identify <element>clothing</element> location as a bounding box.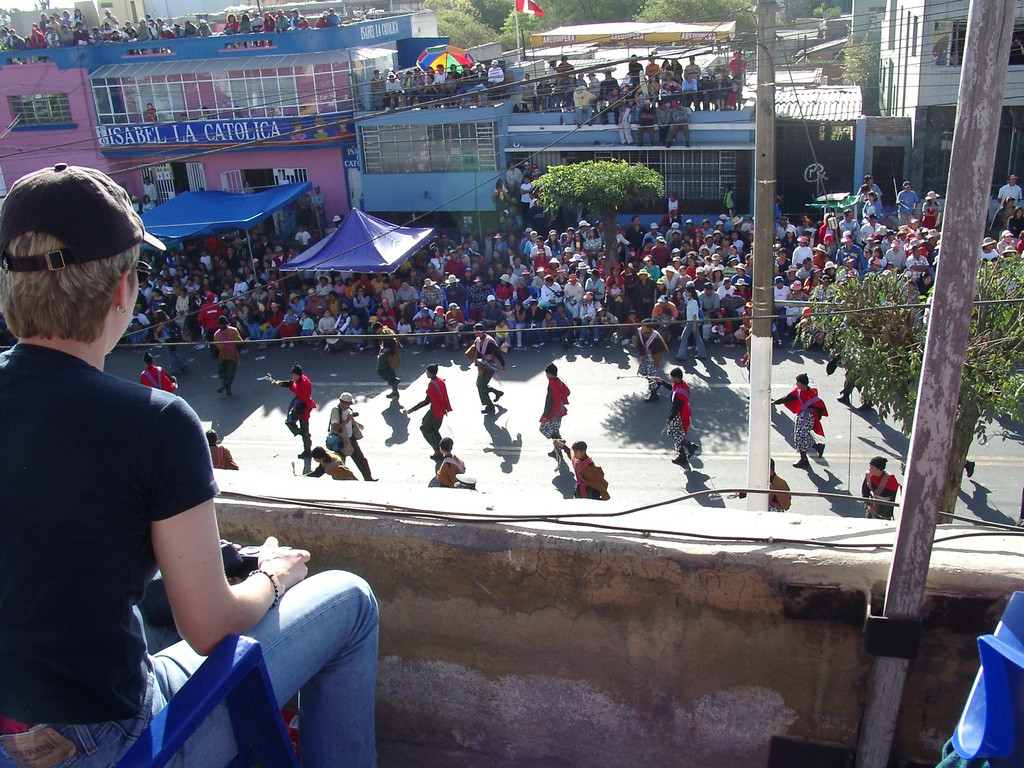
<box>773,470,793,504</box>.
